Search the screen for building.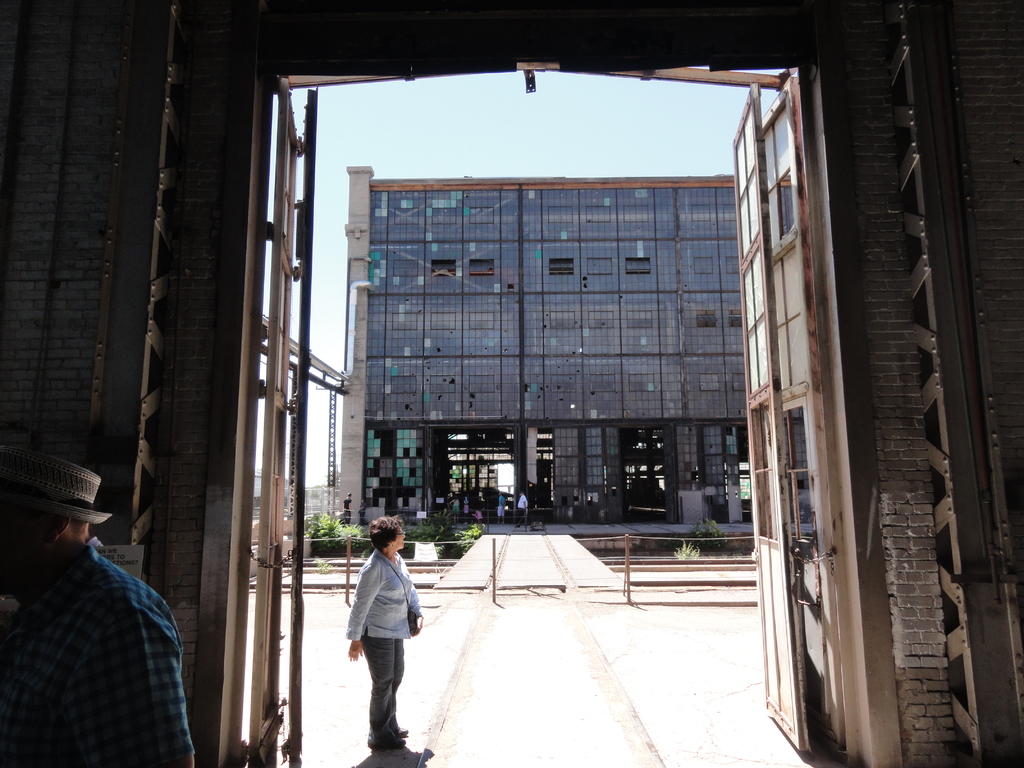
Found at x1=331 y1=166 x2=755 y2=534.
